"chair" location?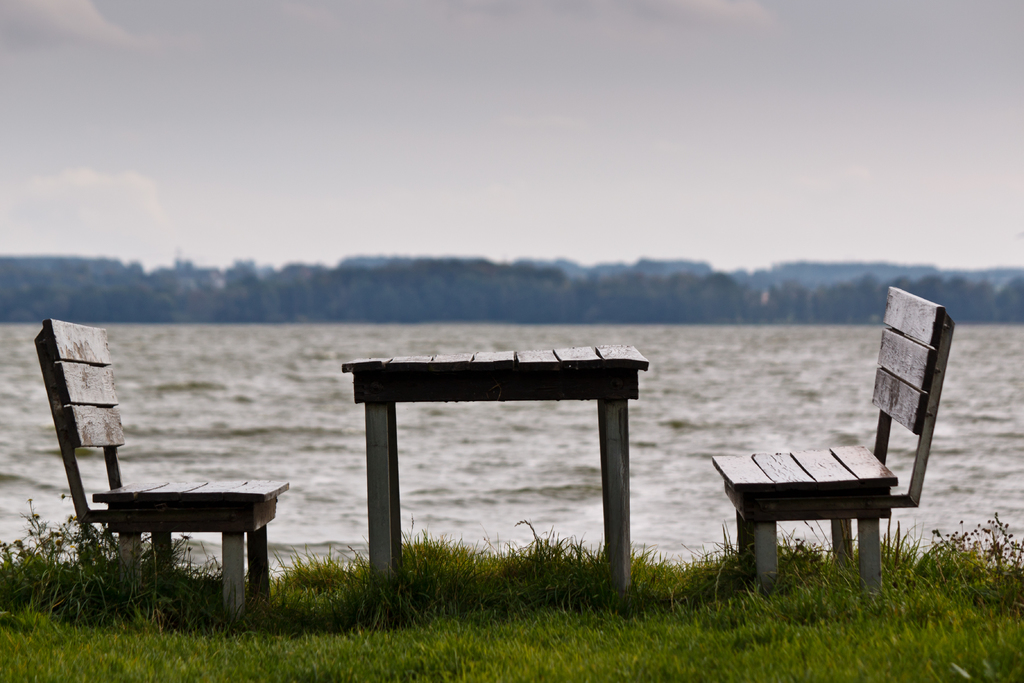
31:302:282:610
